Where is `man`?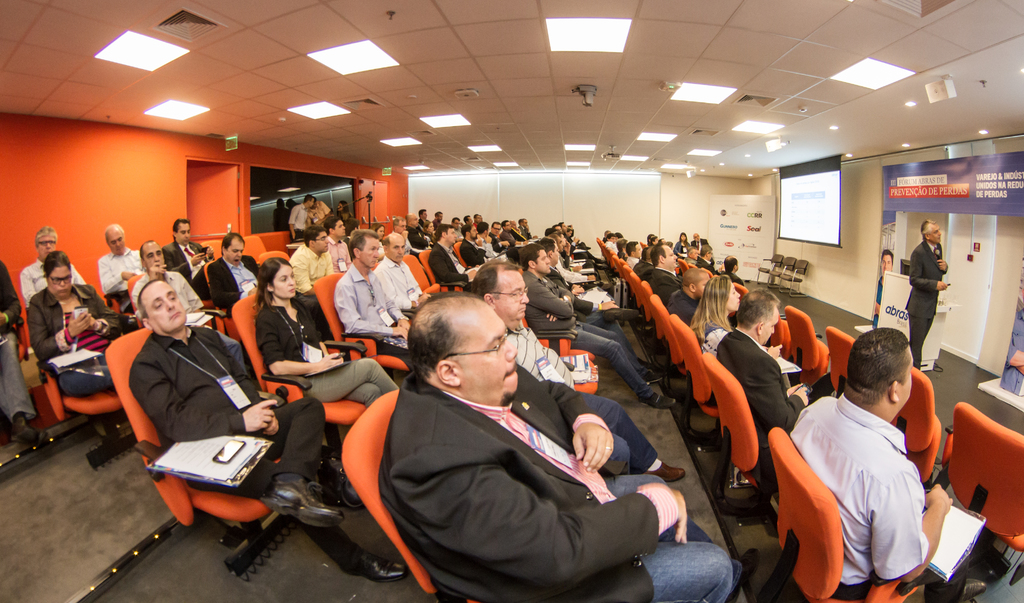
Rect(204, 230, 260, 316).
